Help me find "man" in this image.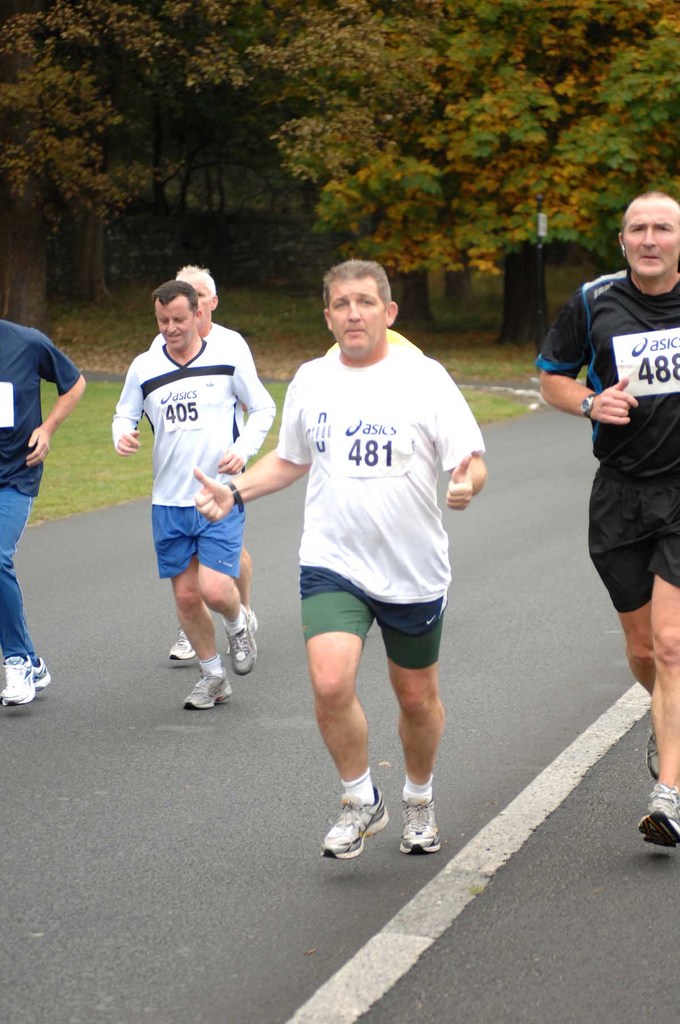
Found it: BBox(109, 279, 275, 707).
